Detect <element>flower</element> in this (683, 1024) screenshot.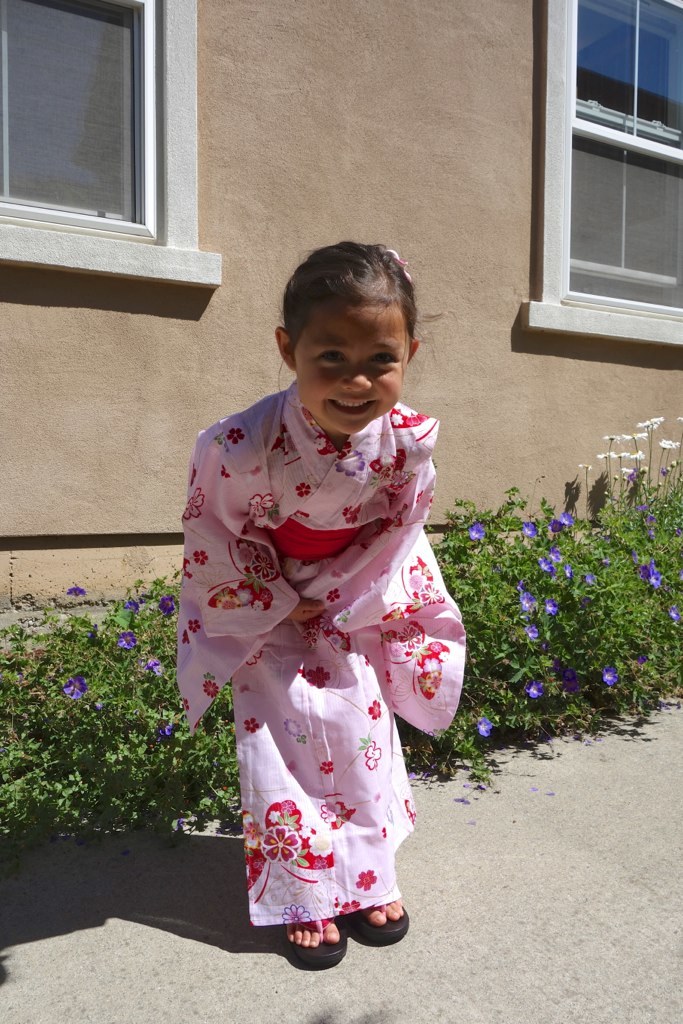
Detection: [621,467,632,476].
